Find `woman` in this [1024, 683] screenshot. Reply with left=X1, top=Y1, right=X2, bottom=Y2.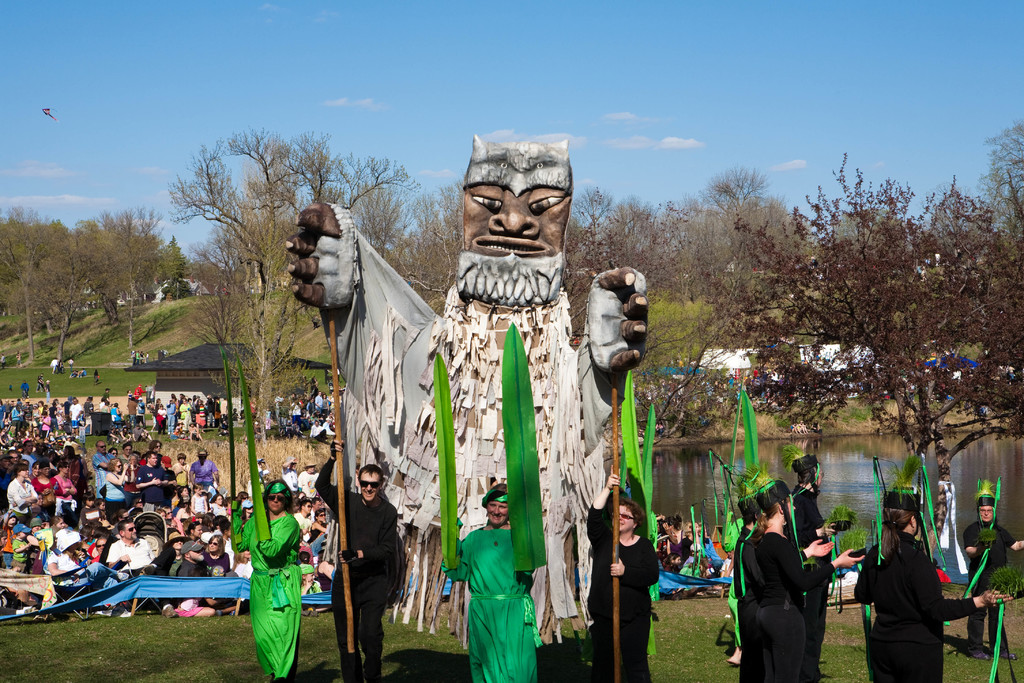
left=180, top=398, right=193, bottom=429.
